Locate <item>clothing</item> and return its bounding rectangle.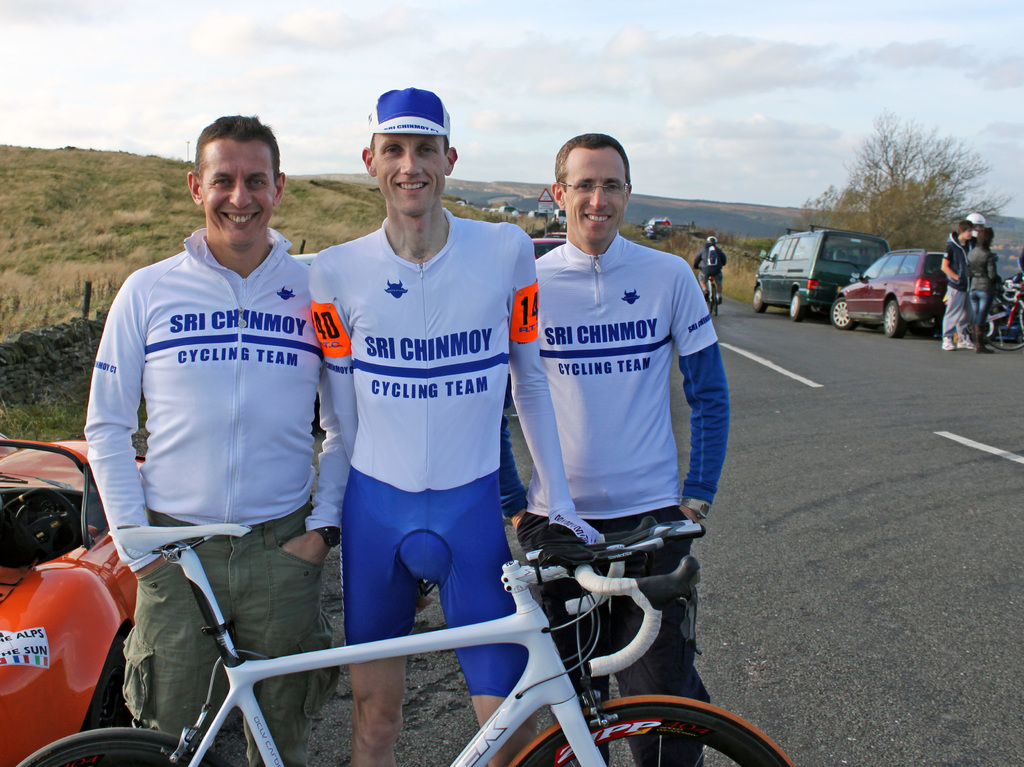
Rect(306, 195, 598, 703).
